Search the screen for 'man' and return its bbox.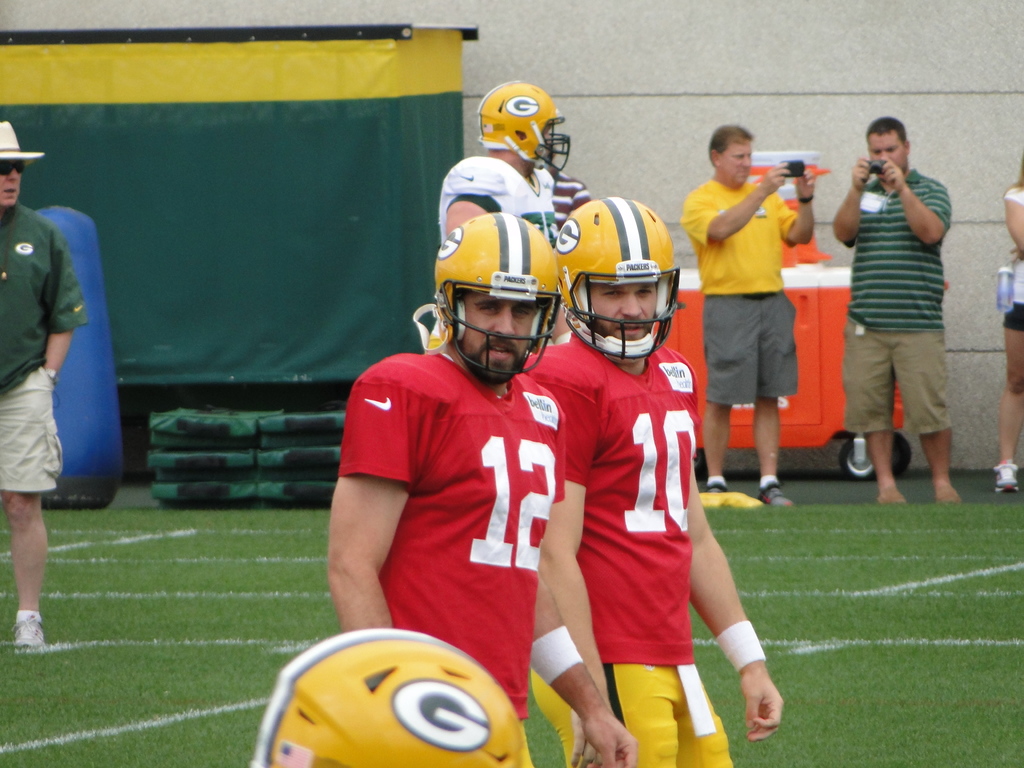
Found: box=[525, 193, 784, 767].
